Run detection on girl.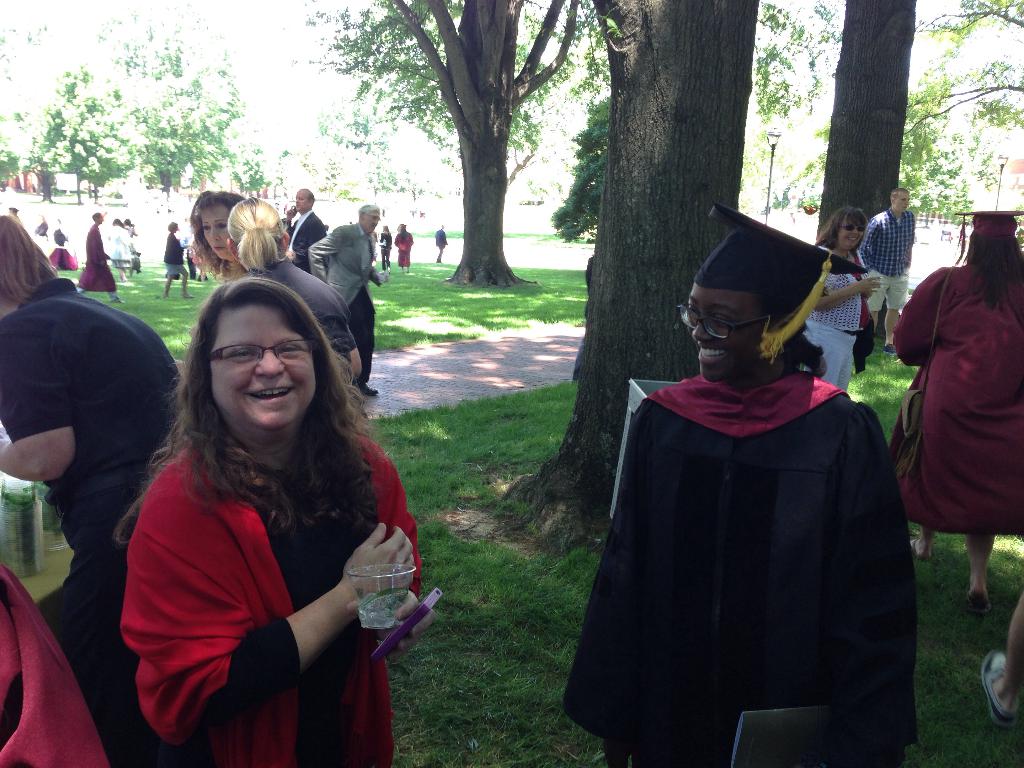
Result: rect(225, 200, 362, 390).
